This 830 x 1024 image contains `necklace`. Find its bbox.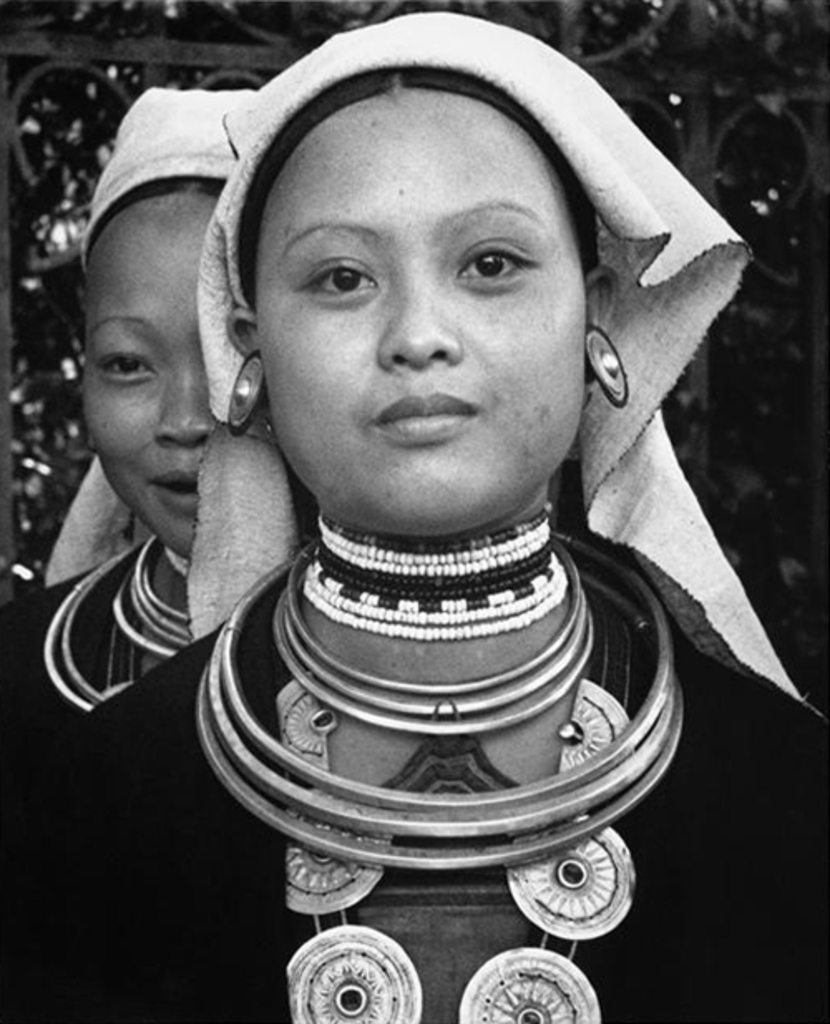
272 534 594 735.
